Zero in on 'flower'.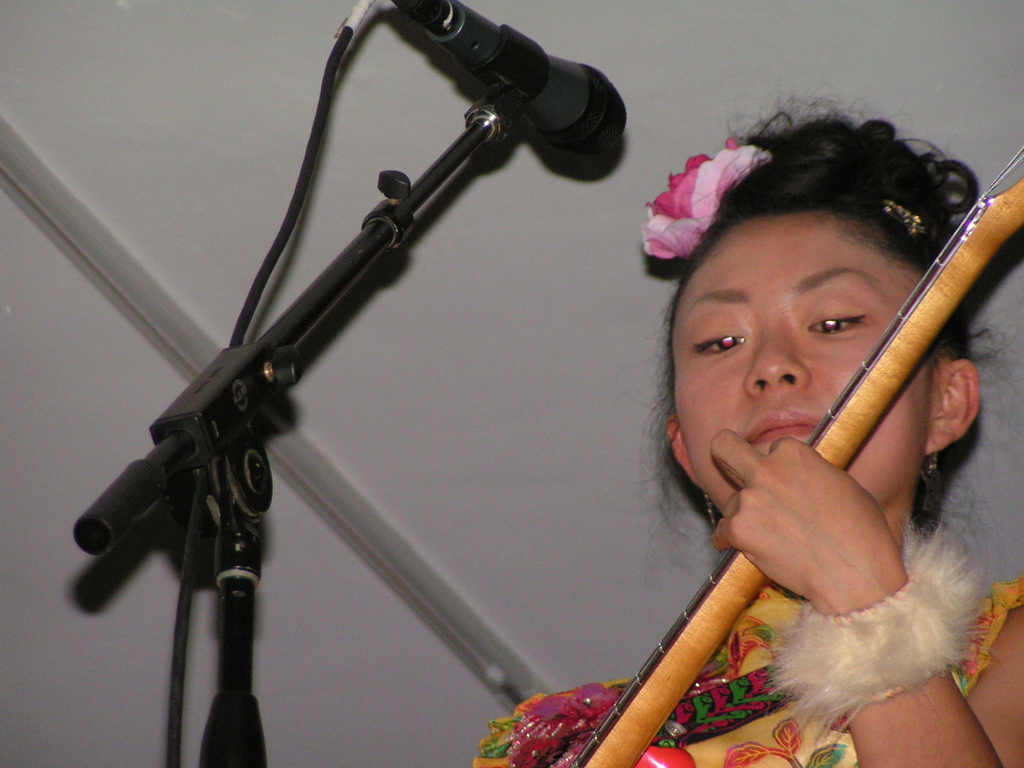
Zeroed in: <bbox>653, 147, 730, 257</bbox>.
